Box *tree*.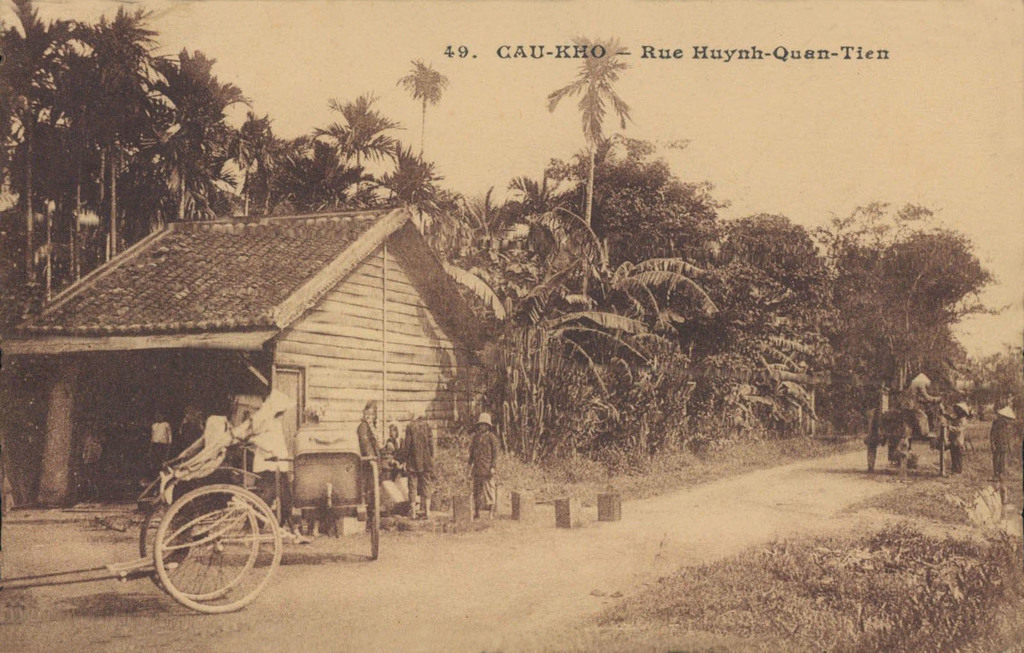
locate(150, 40, 255, 218).
